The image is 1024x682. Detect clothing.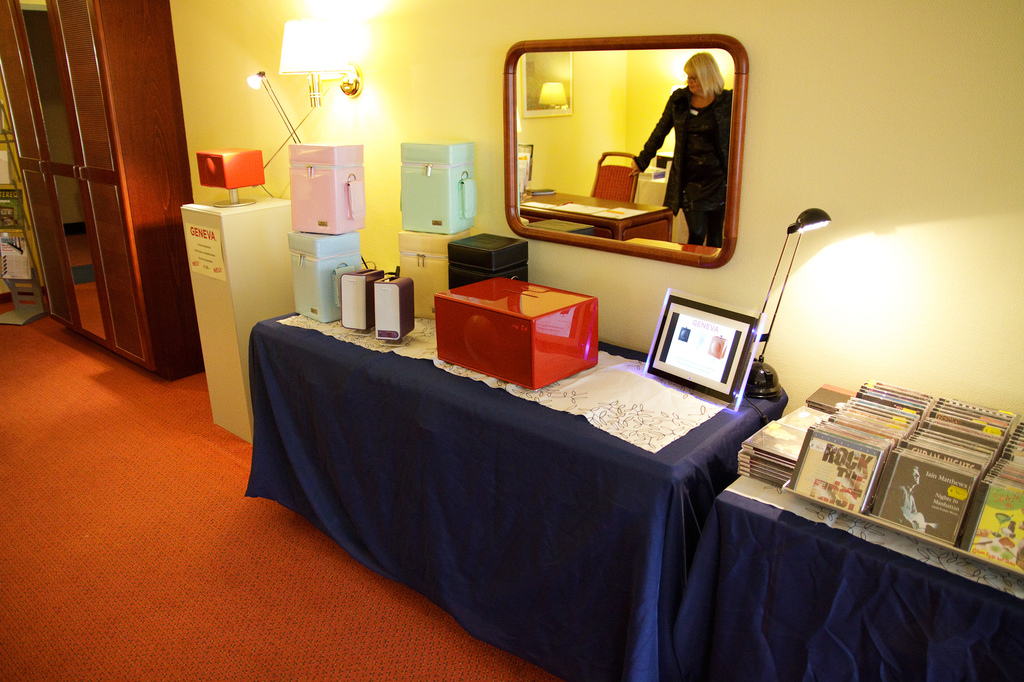
Detection: Rect(637, 83, 735, 250).
